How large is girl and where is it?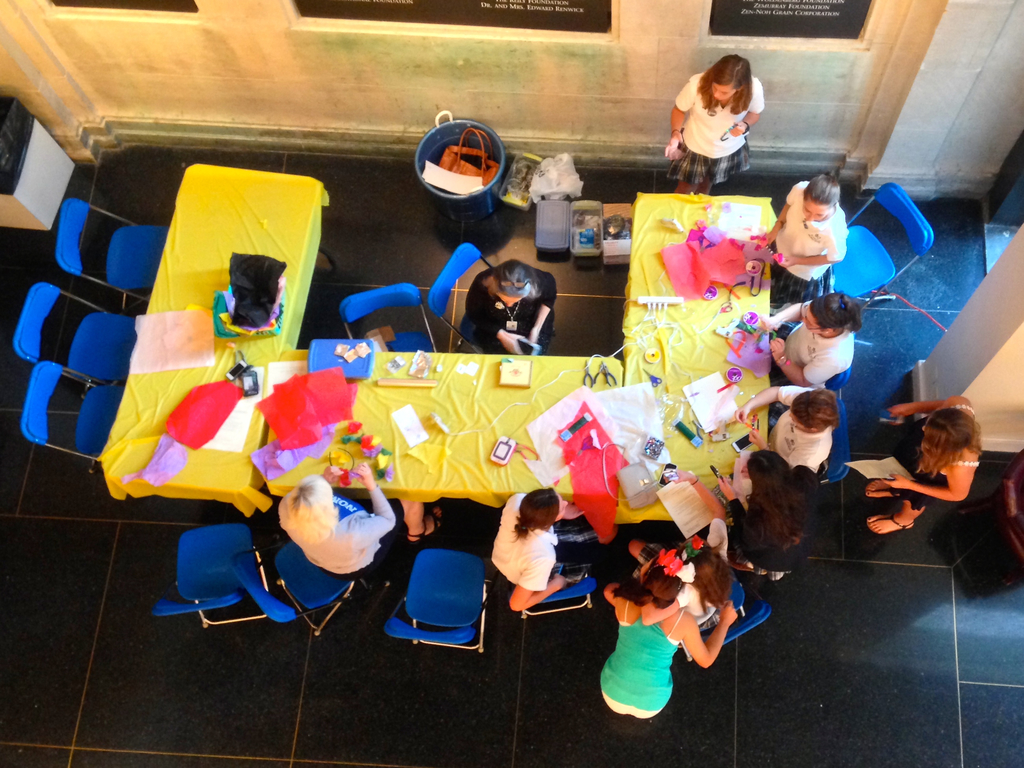
Bounding box: BBox(755, 289, 860, 386).
